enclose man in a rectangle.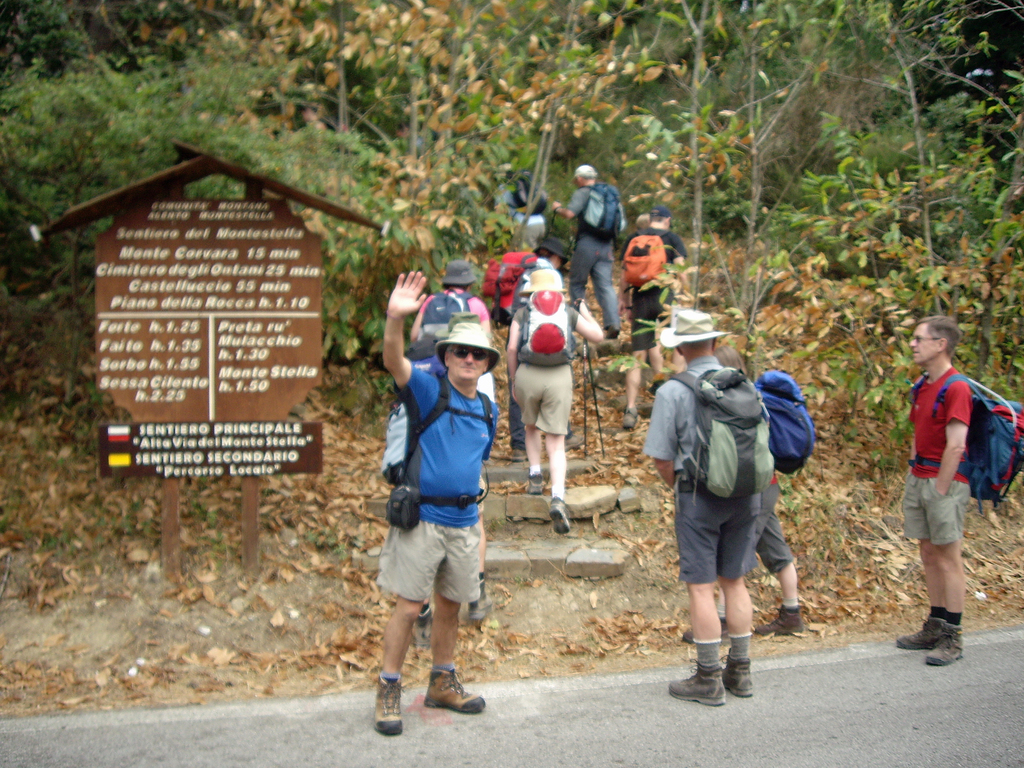
pyautogui.locateOnScreen(893, 312, 980, 669).
